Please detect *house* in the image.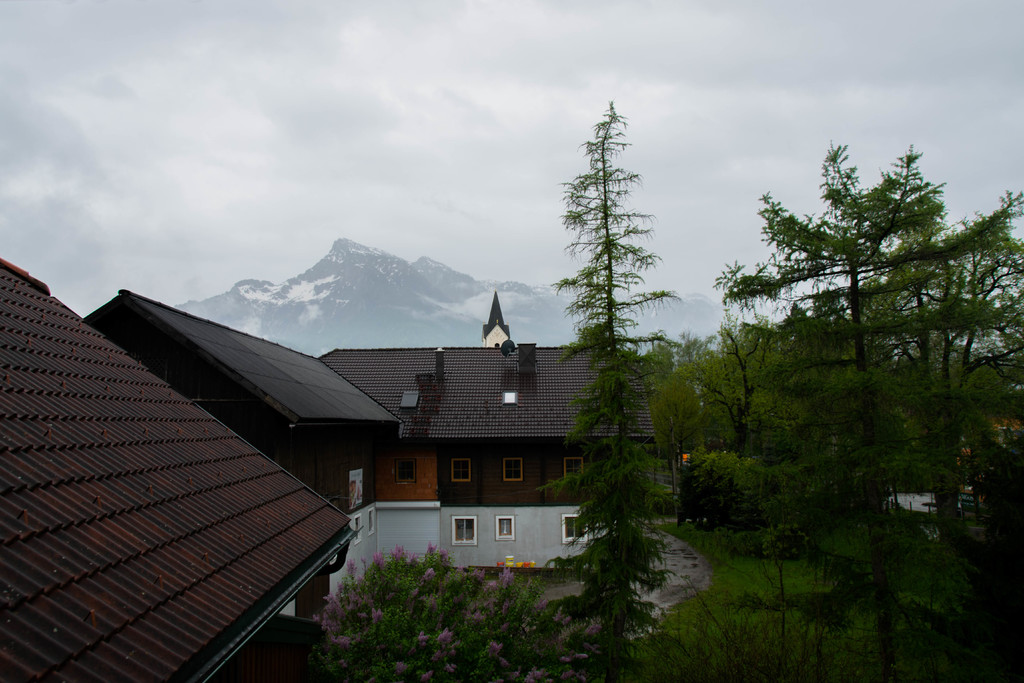
box(221, 312, 659, 614).
